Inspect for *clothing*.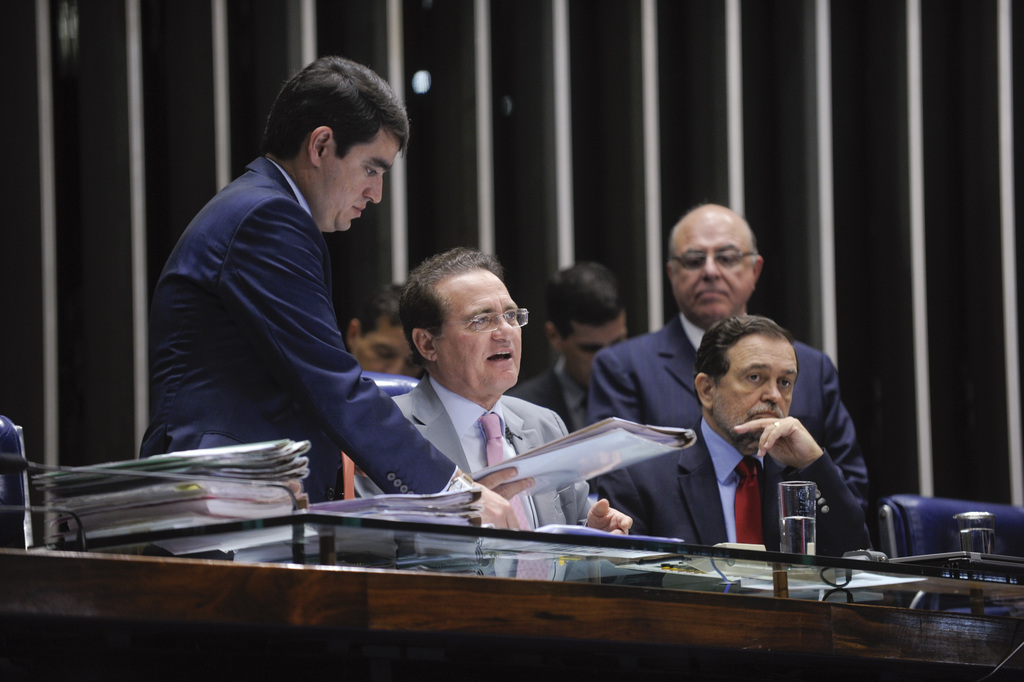
Inspection: (x1=504, y1=355, x2=594, y2=496).
